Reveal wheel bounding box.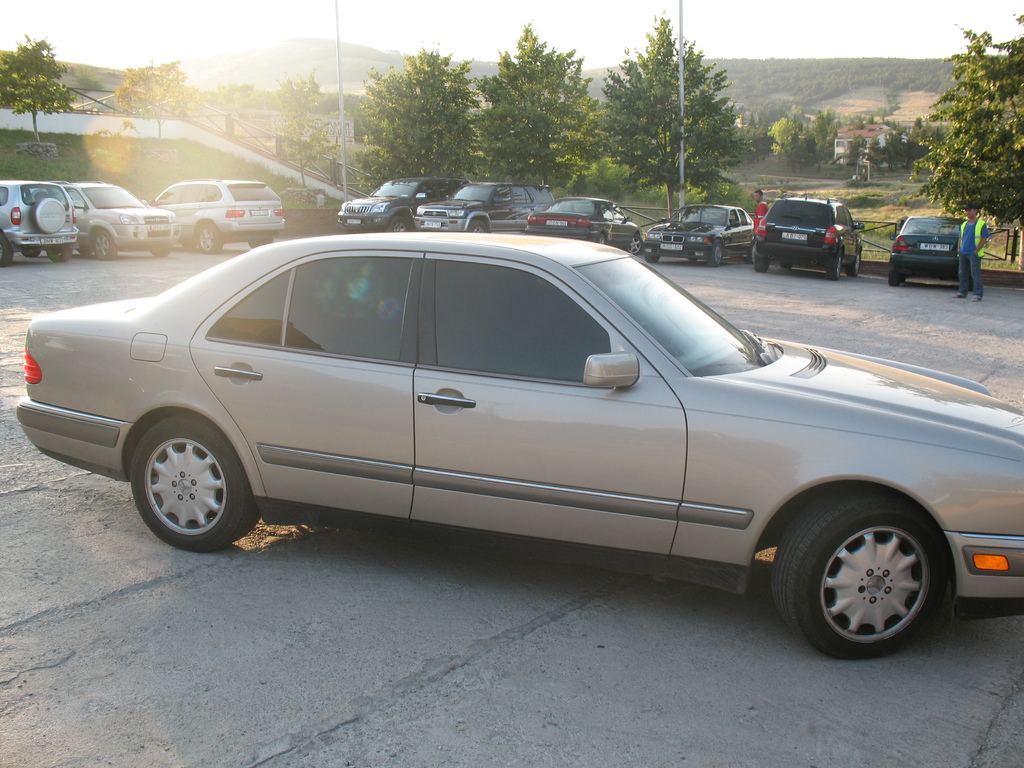
Revealed: x1=153, y1=240, x2=177, y2=256.
